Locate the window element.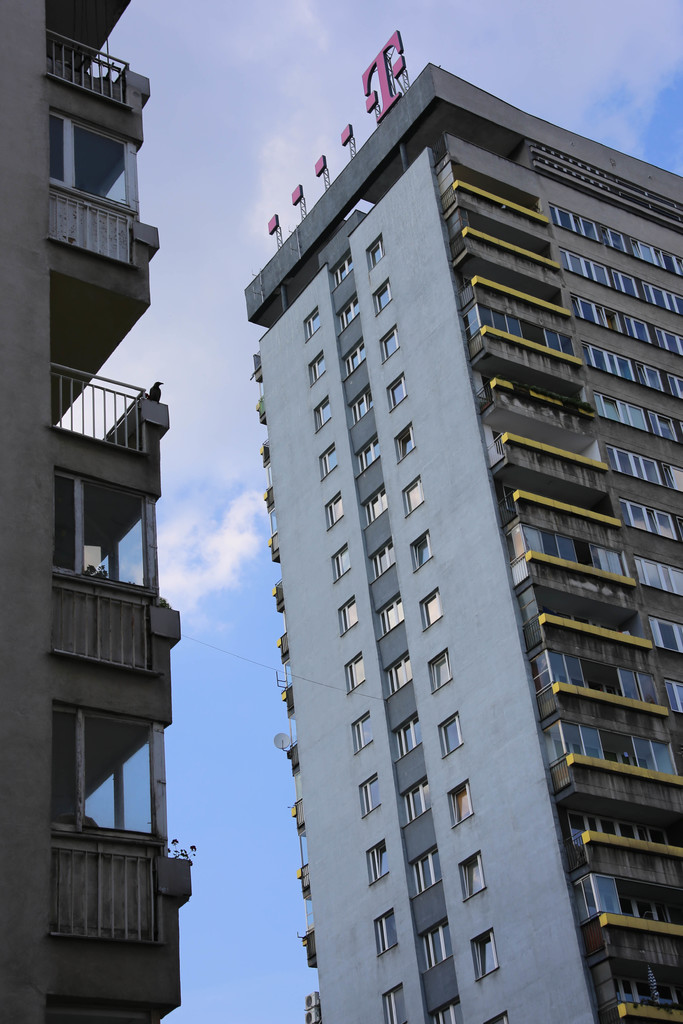
Element bbox: x1=570, y1=878, x2=682, y2=924.
